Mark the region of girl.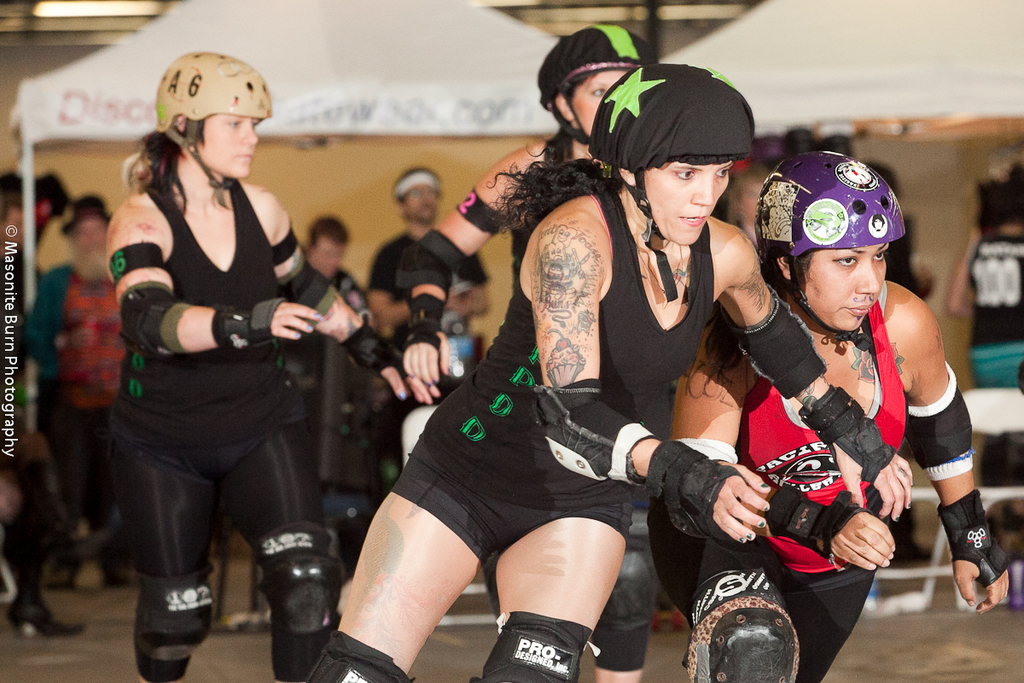
Region: [294, 57, 922, 682].
